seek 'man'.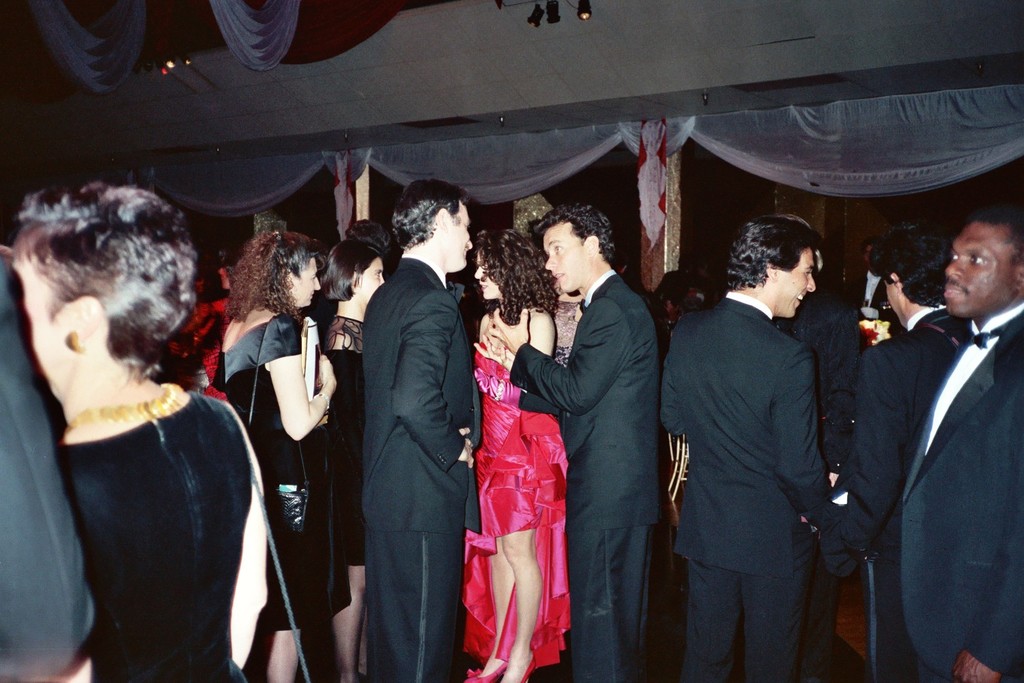
{"x1": 662, "y1": 191, "x2": 873, "y2": 682}.
